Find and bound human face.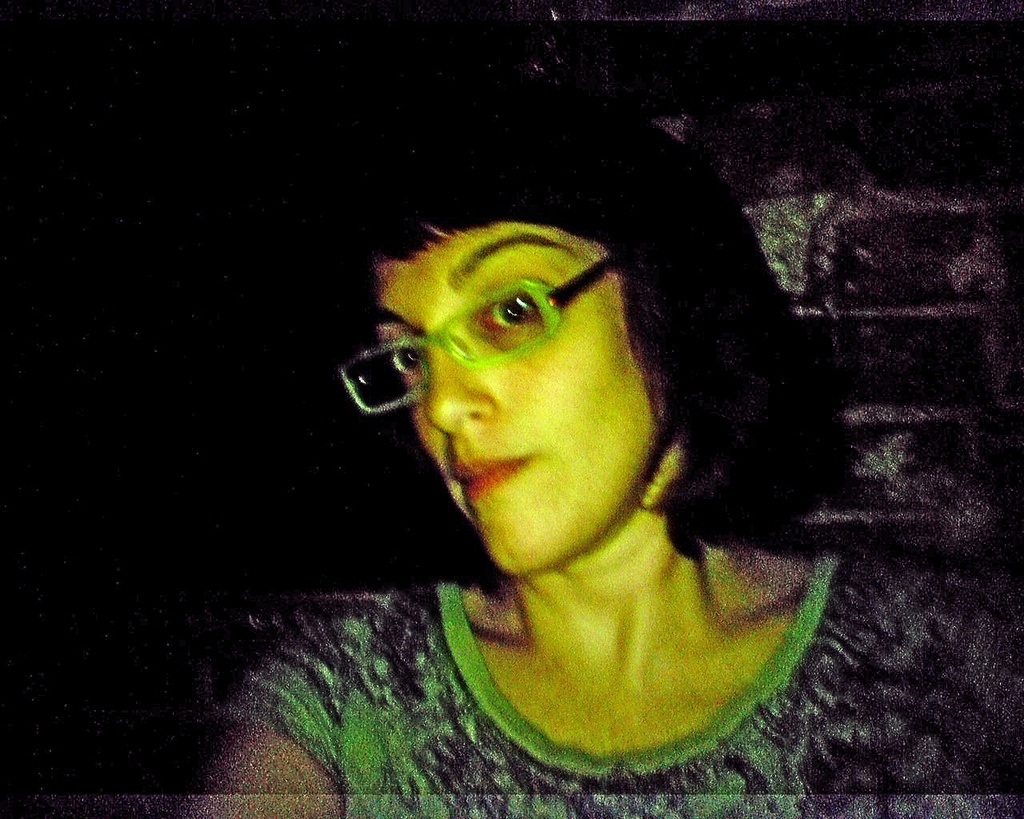
Bound: 374/225/656/568.
